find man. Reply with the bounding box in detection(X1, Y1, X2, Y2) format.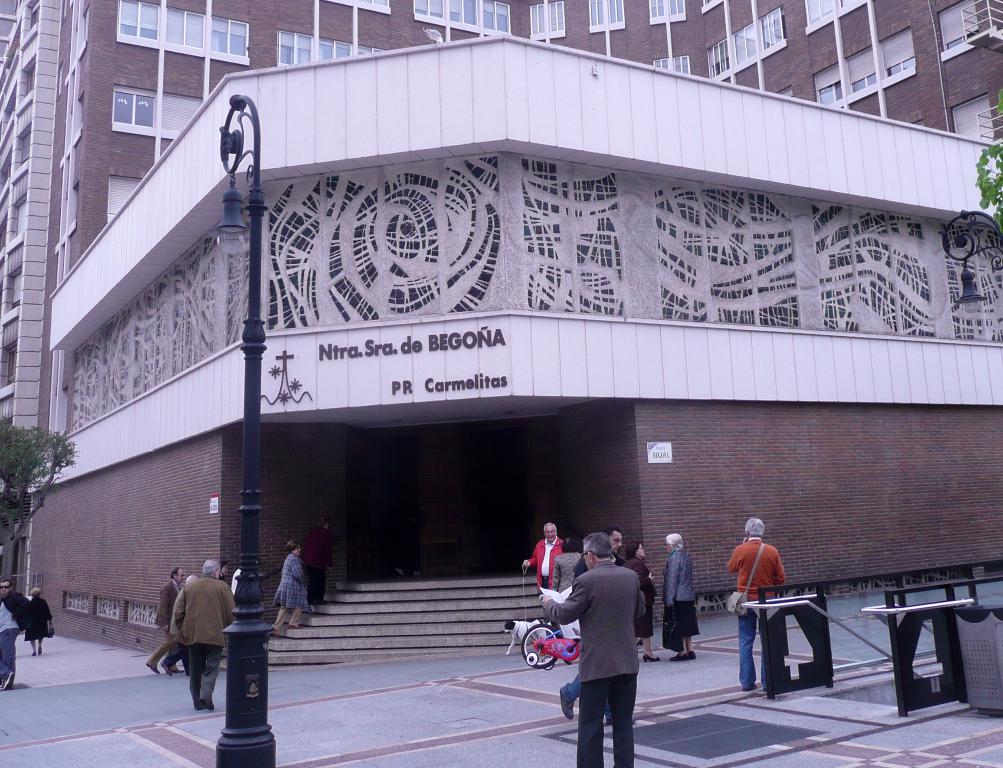
detection(178, 558, 234, 714).
